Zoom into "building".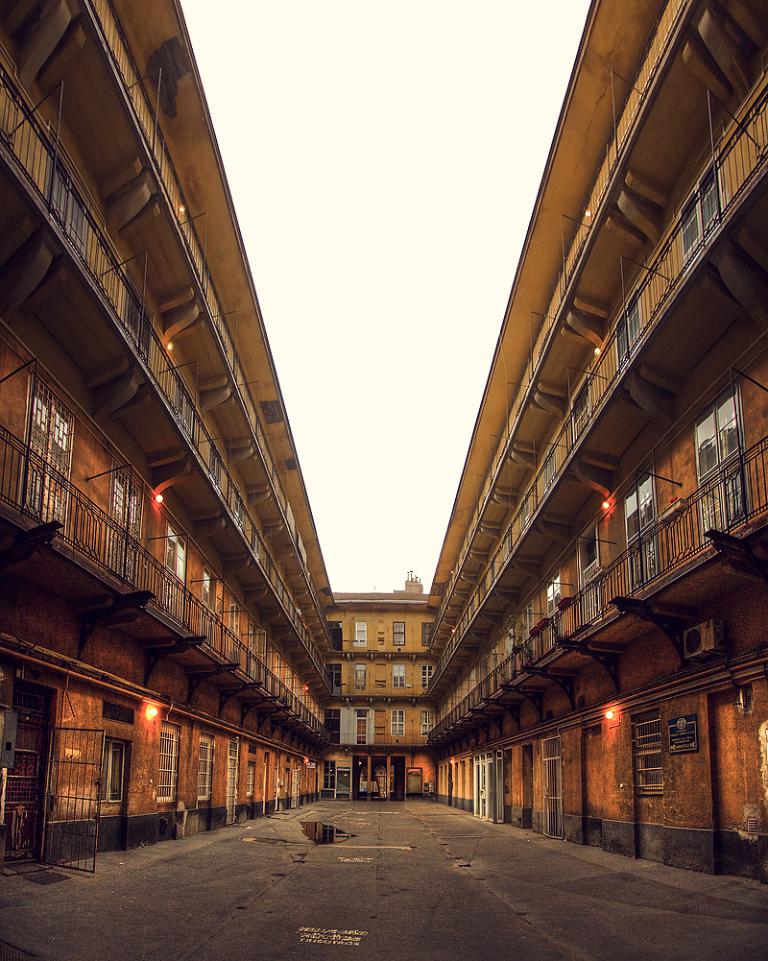
Zoom target: x1=0 y1=0 x2=767 y2=883.
